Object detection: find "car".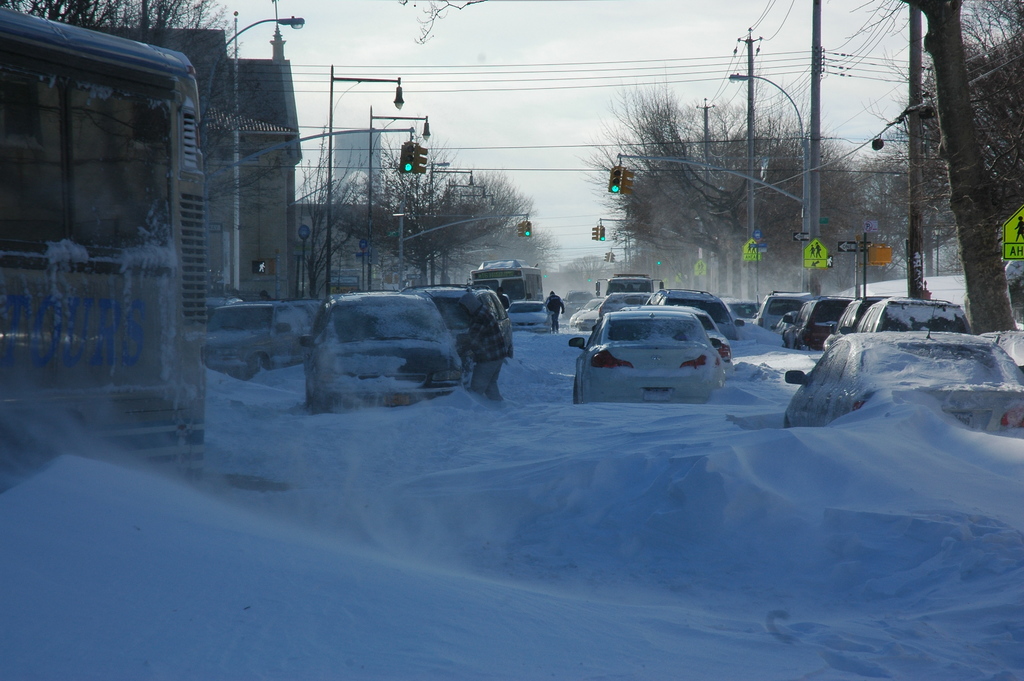
[649, 302, 733, 361].
